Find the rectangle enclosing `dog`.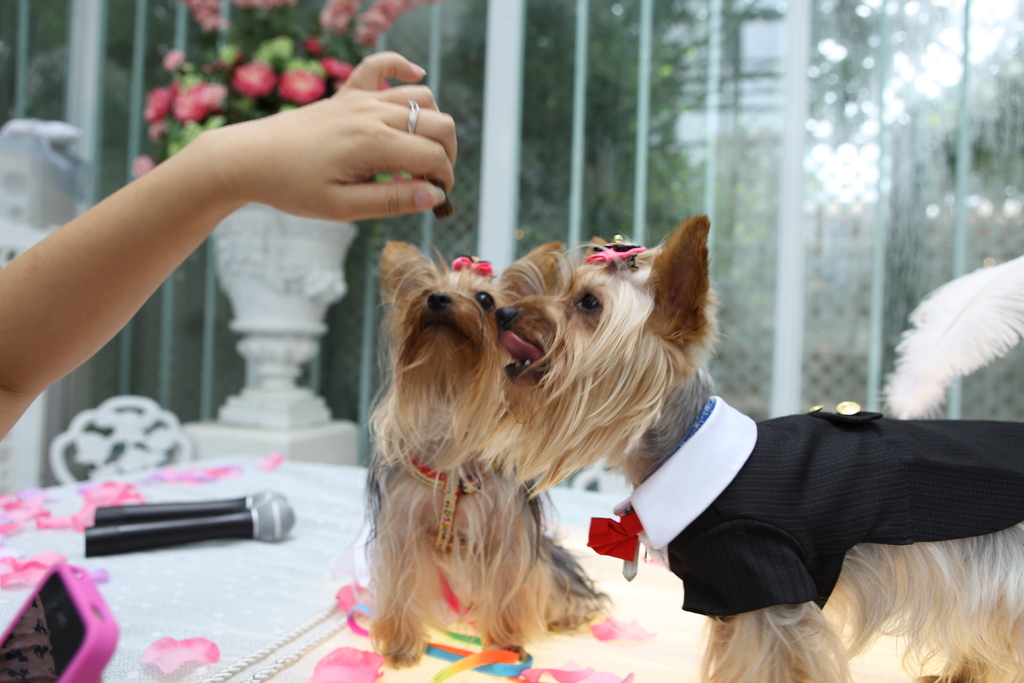
bbox=(345, 237, 623, 670).
